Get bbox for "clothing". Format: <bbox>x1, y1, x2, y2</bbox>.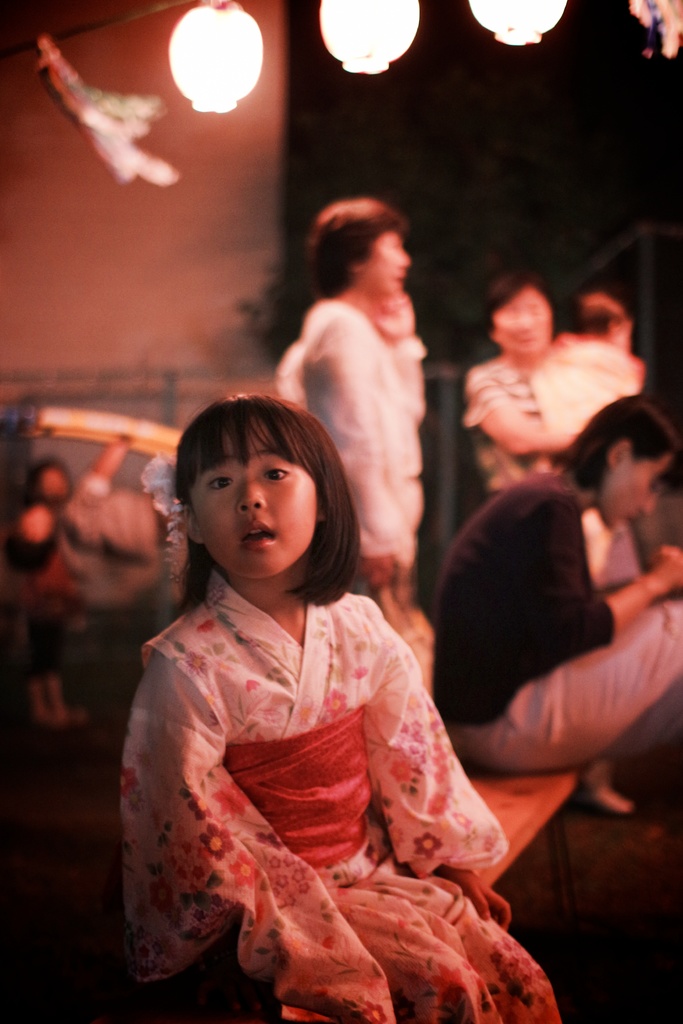
<bbox>441, 331, 629, 488</bbox>.
